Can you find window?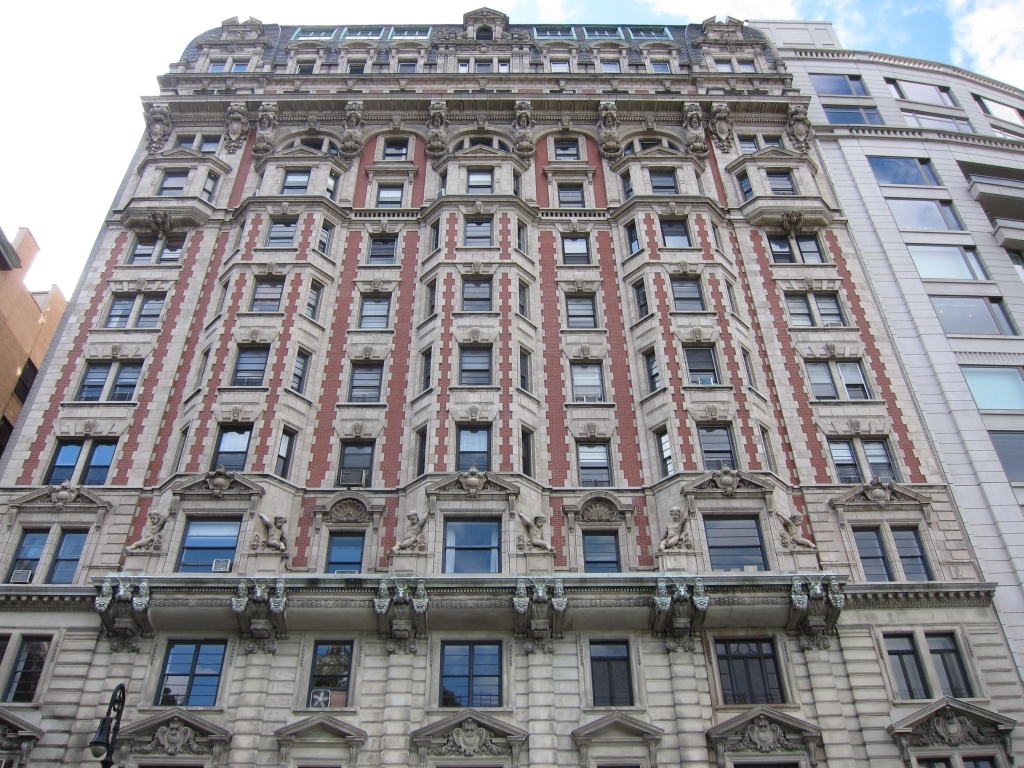
Yes, bounding box: x1=374 y1=186 x2=400 y2=211.
